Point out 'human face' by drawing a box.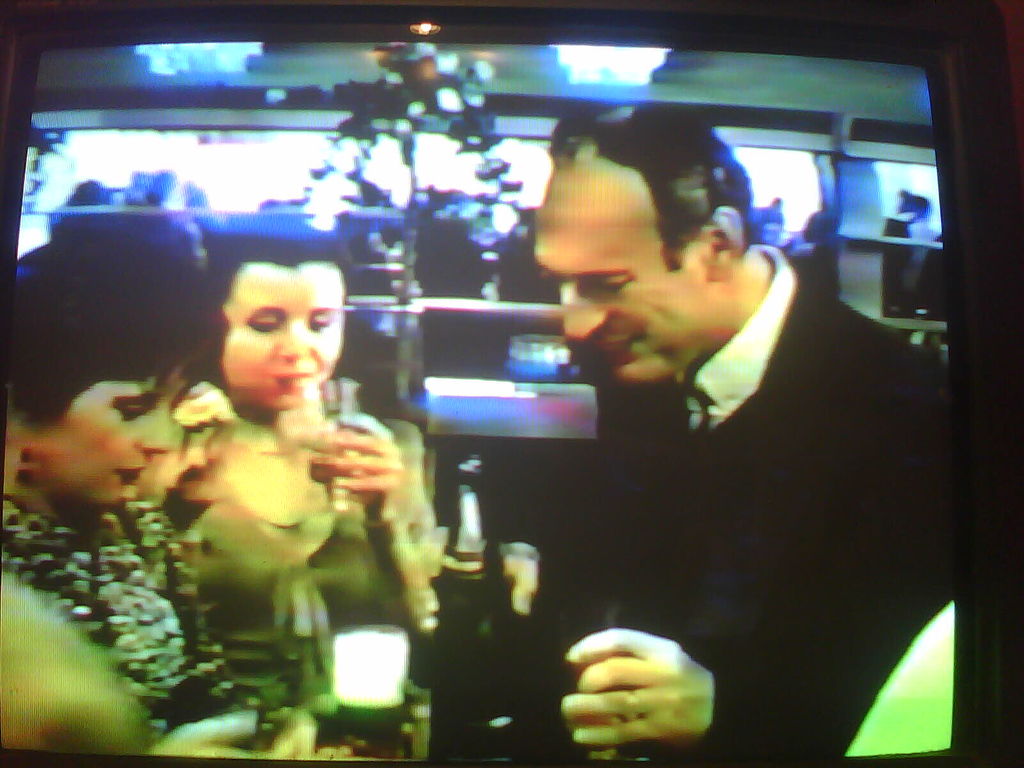
(225, 268, 341, 413).
